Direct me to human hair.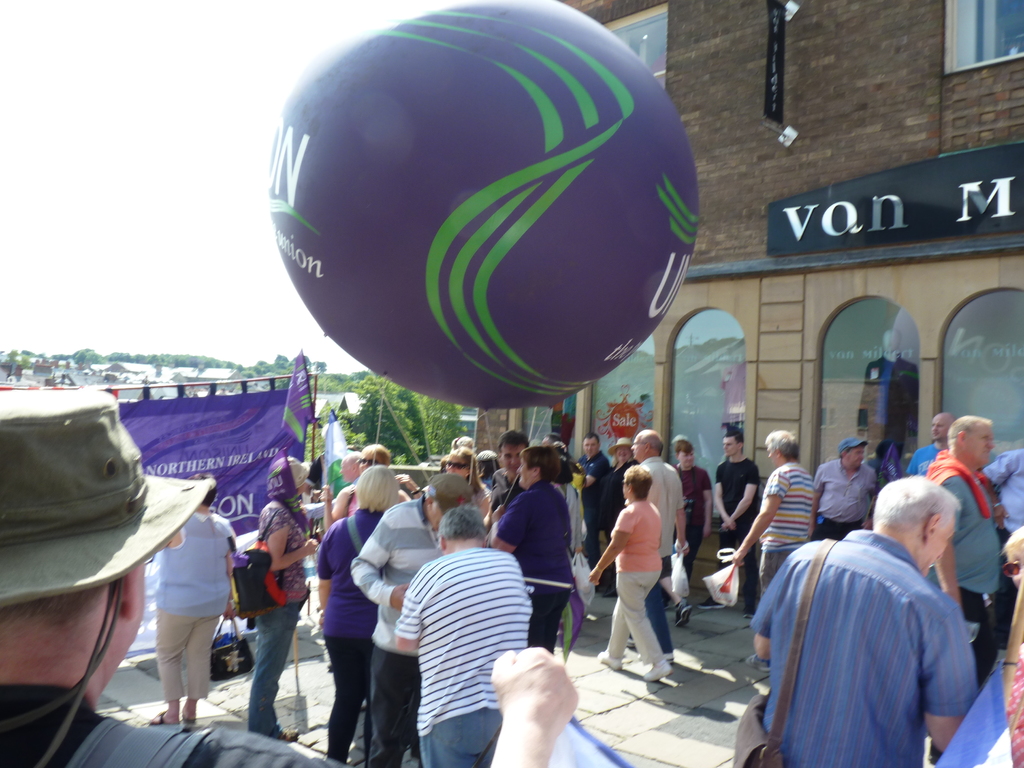
Direction: Rect(450, 446, 486, 495).
